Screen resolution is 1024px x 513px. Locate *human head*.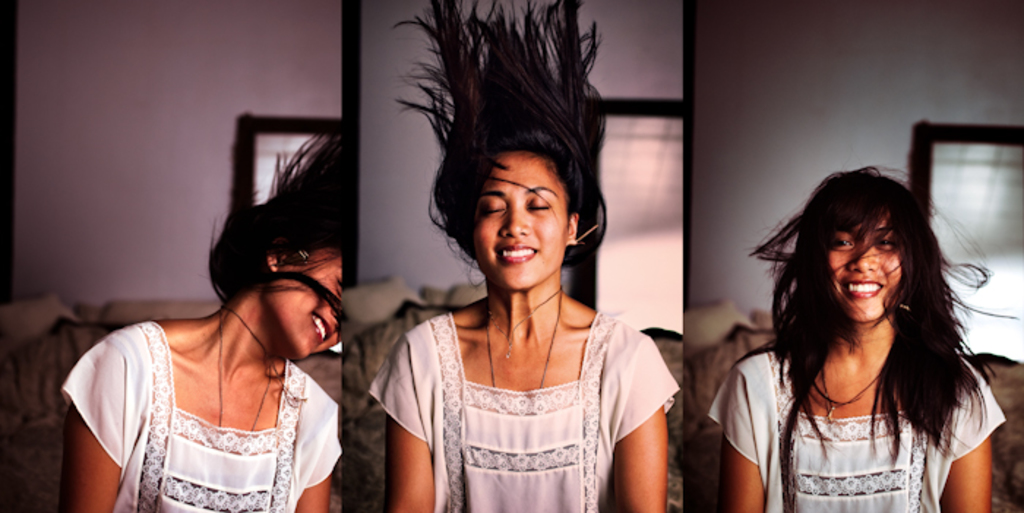
<region>796, 168, 936, 322</region>.
